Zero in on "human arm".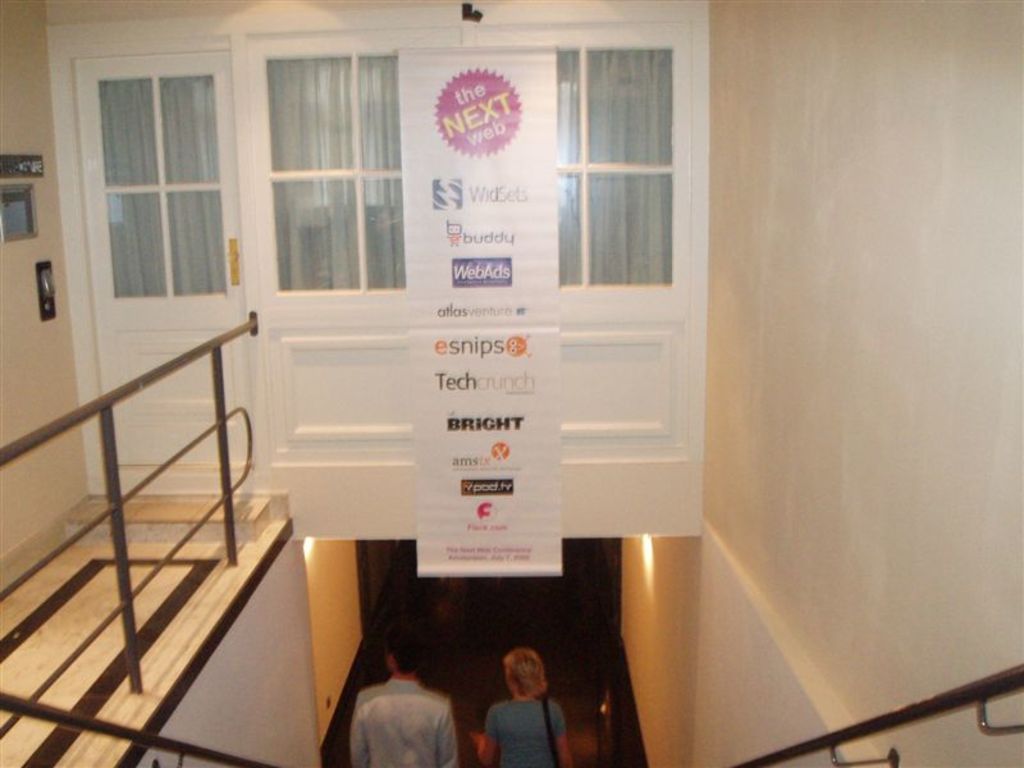
Zeroed in: crop(475, 712, 499, 764).
